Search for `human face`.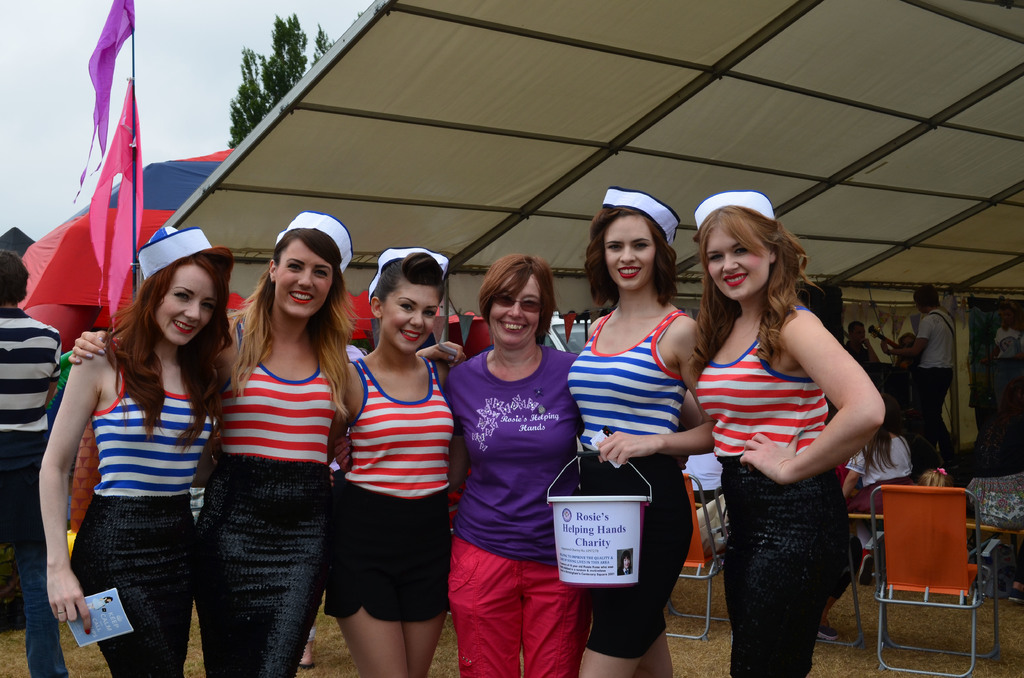
Found at <bbox>485, 277, 541, 344</bbox>.
